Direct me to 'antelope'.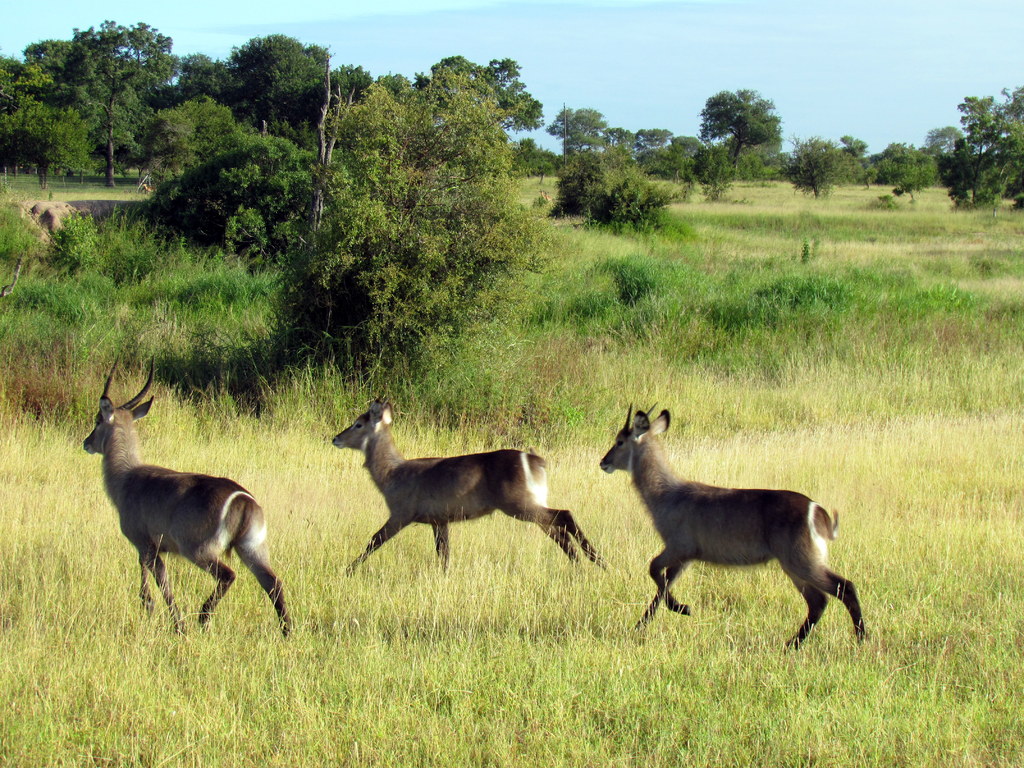
Direction: (600,401,873,648).
